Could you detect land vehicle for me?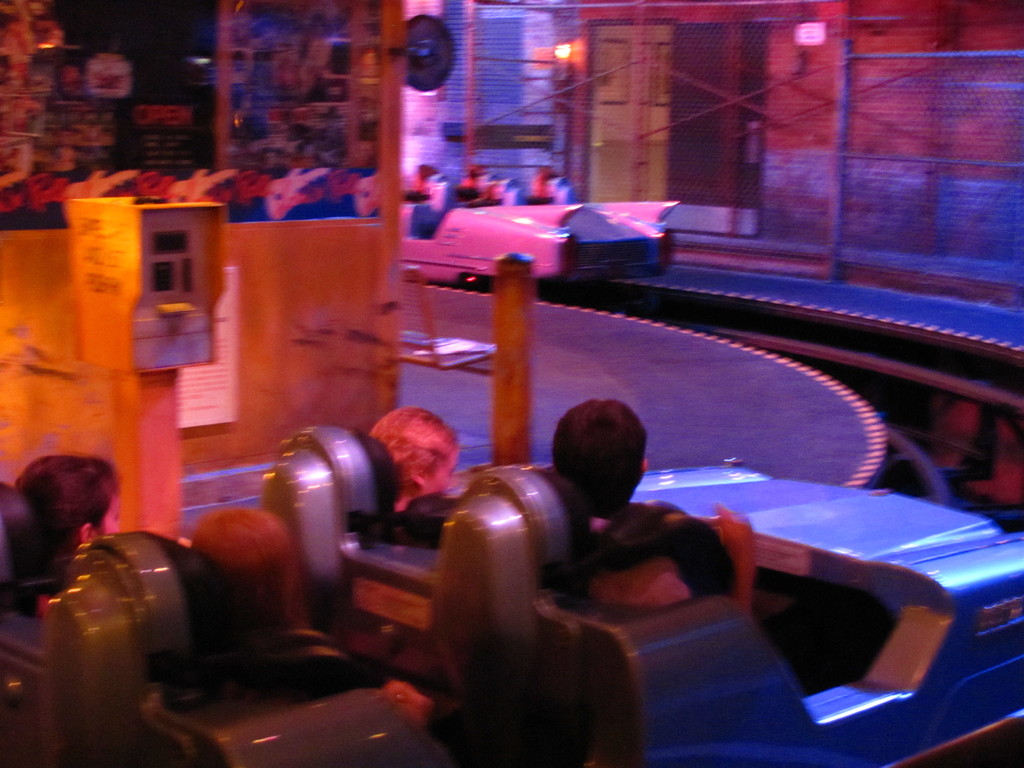
Detection result: [x1=383, y1=186, x2=587, y2=294].
